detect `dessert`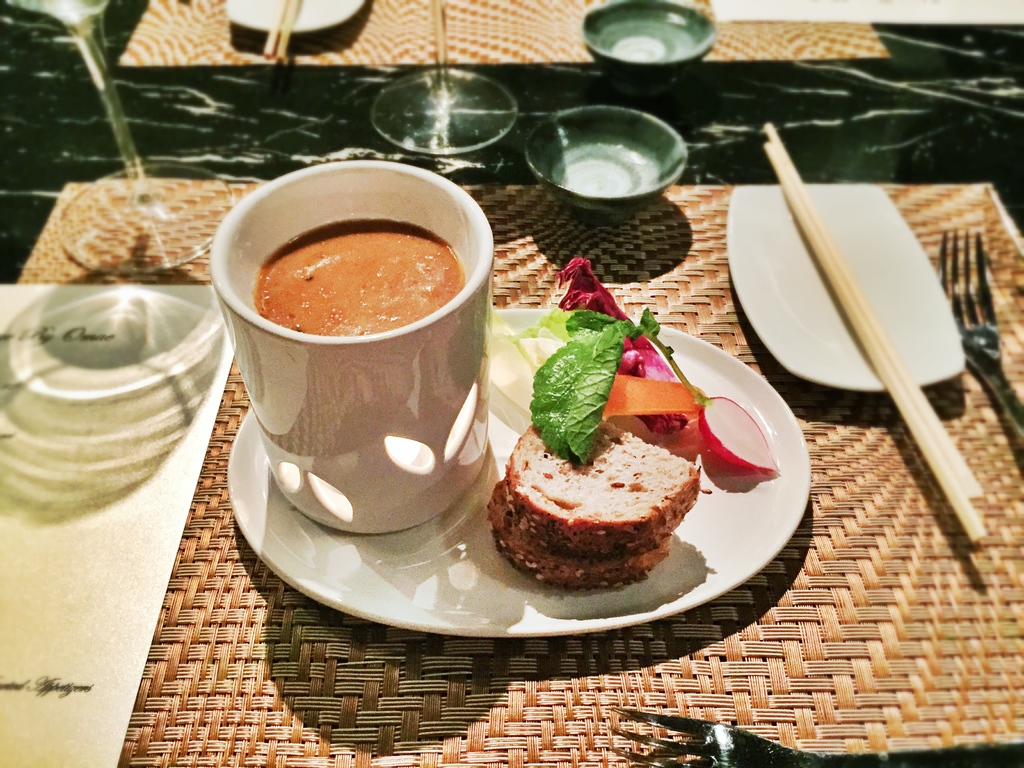
478/482/687/593
